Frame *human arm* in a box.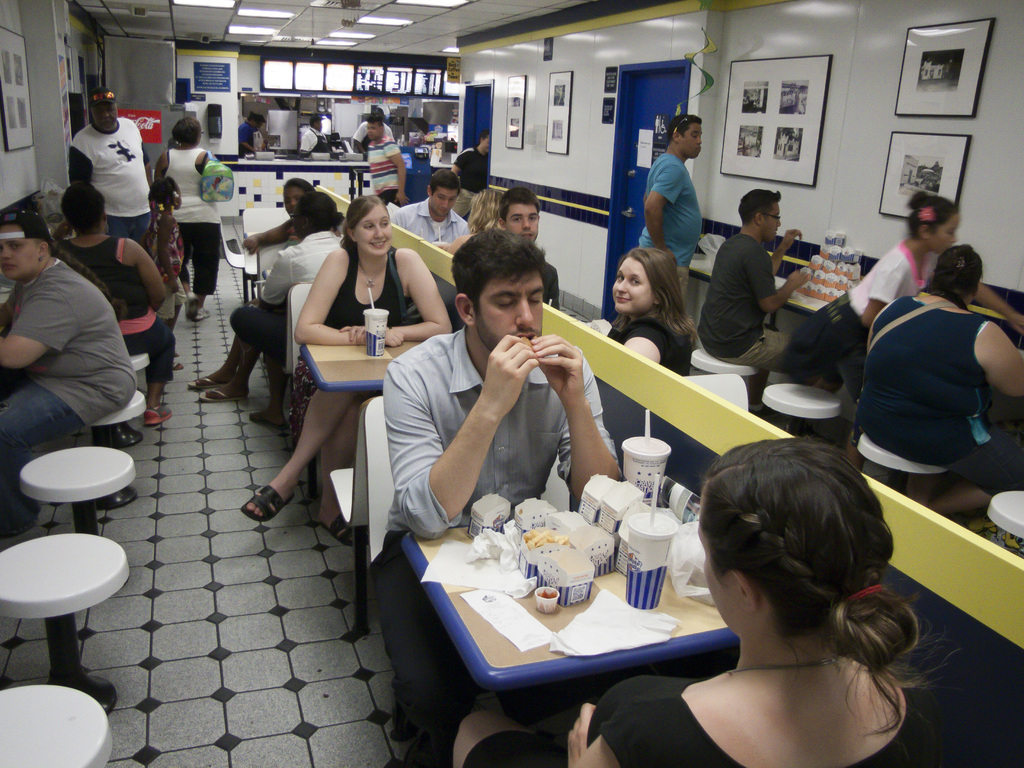
crop(641, 163, 687, 267).
